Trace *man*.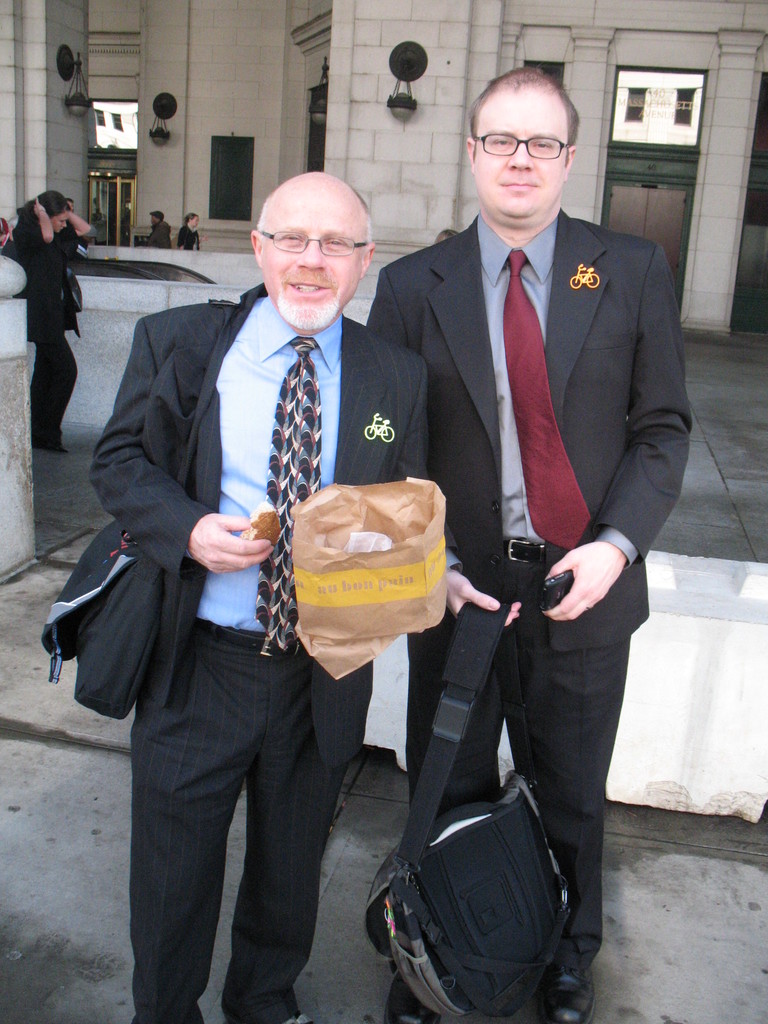
Traced to [78, 152, 468, 968].
